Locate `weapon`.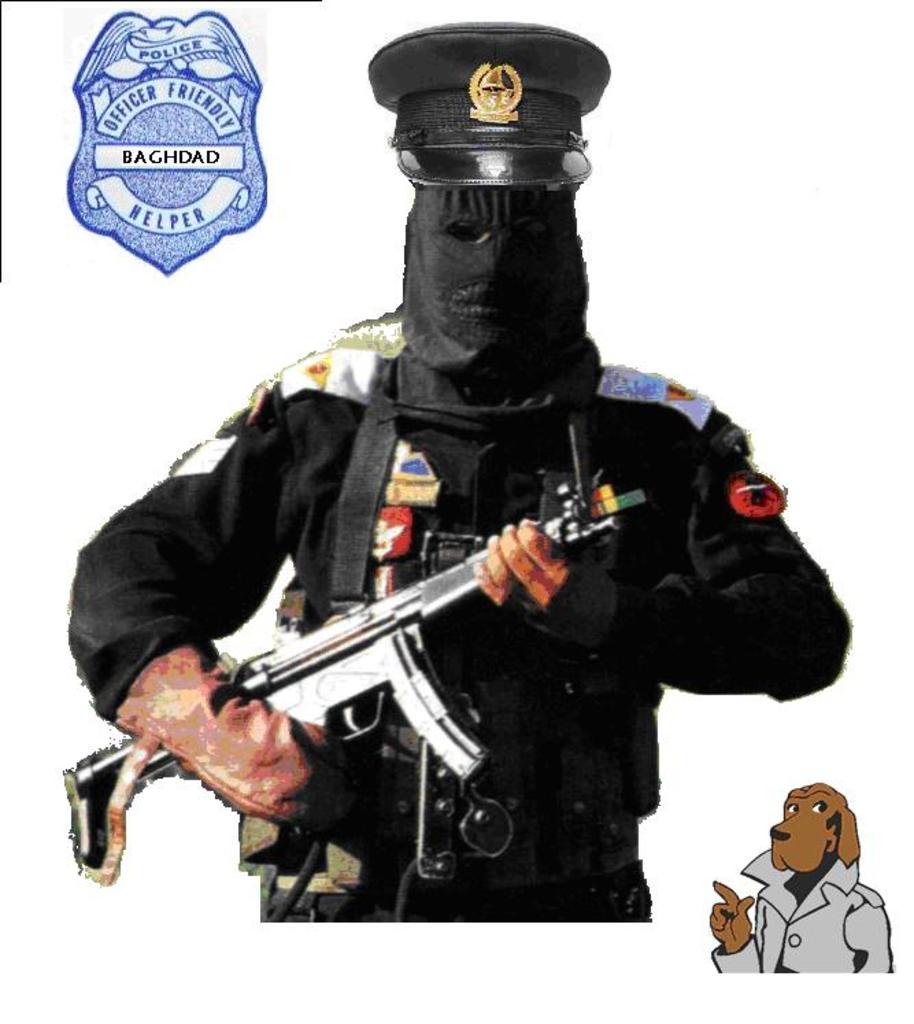
Bounding box: 66,480,604,868.
